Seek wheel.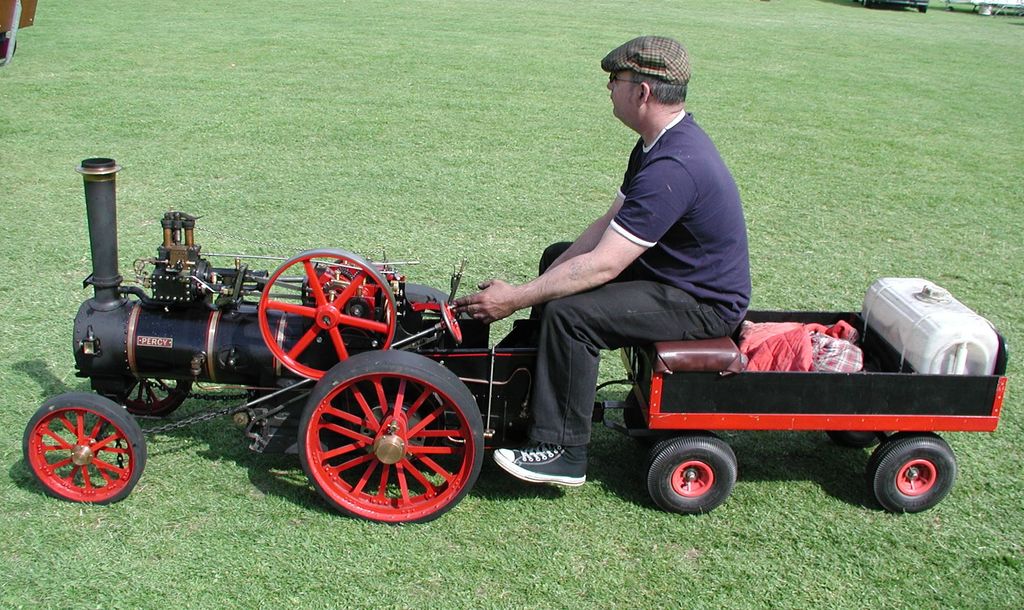
868/429/957/513.
